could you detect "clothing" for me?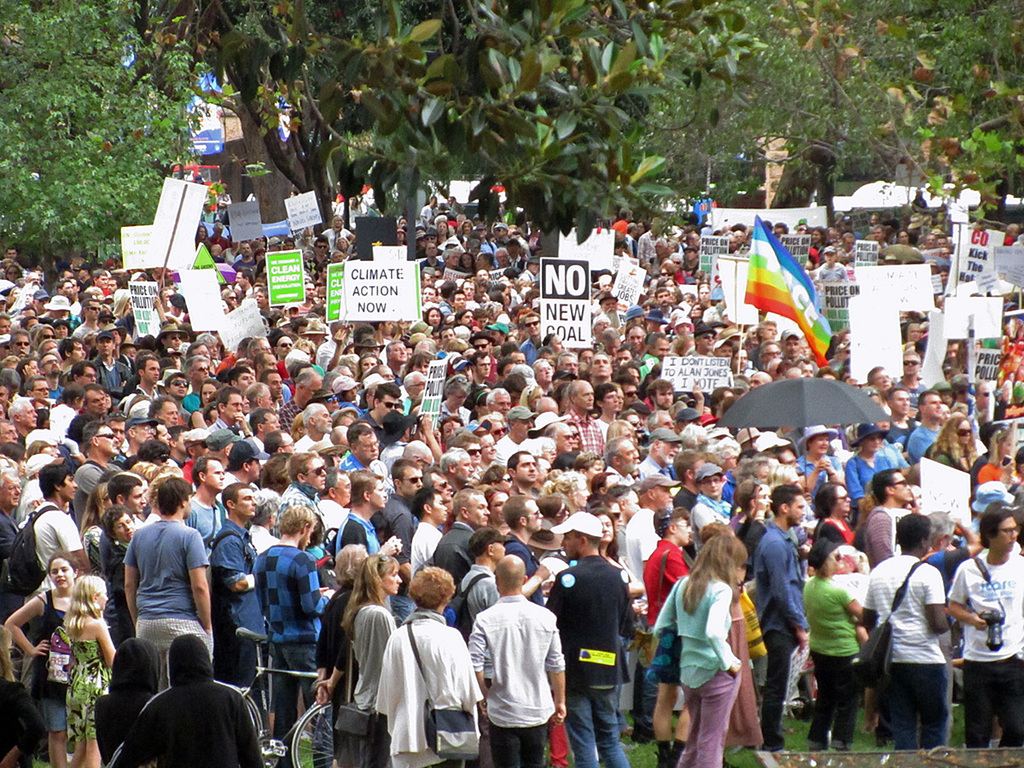
Detection result: region(620, 456, 679, 481).
